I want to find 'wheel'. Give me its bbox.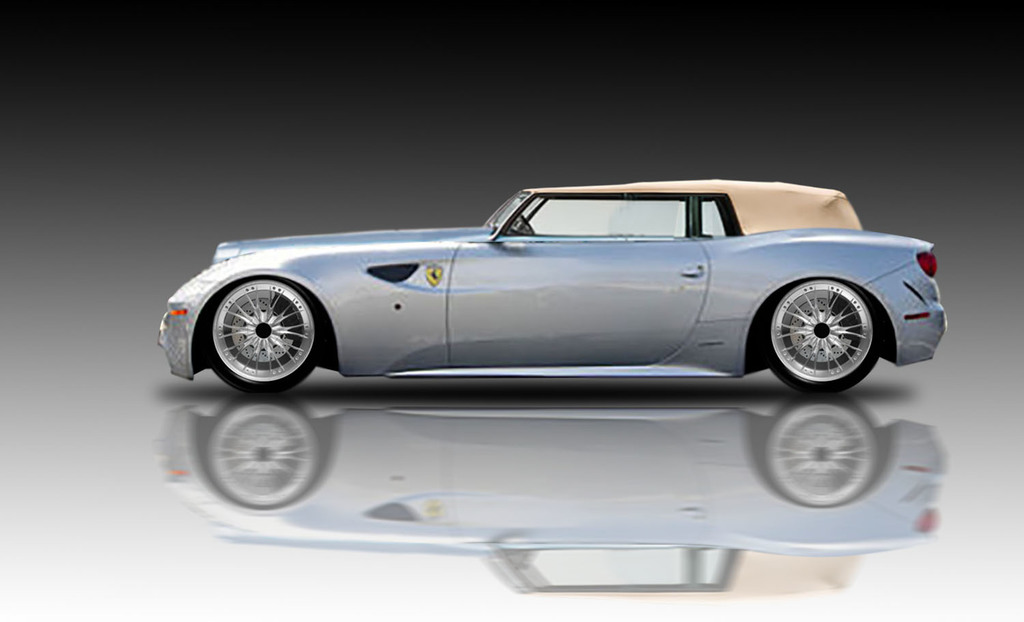
pyautogui.locateOnScreen(208, 277, 317, 395).
